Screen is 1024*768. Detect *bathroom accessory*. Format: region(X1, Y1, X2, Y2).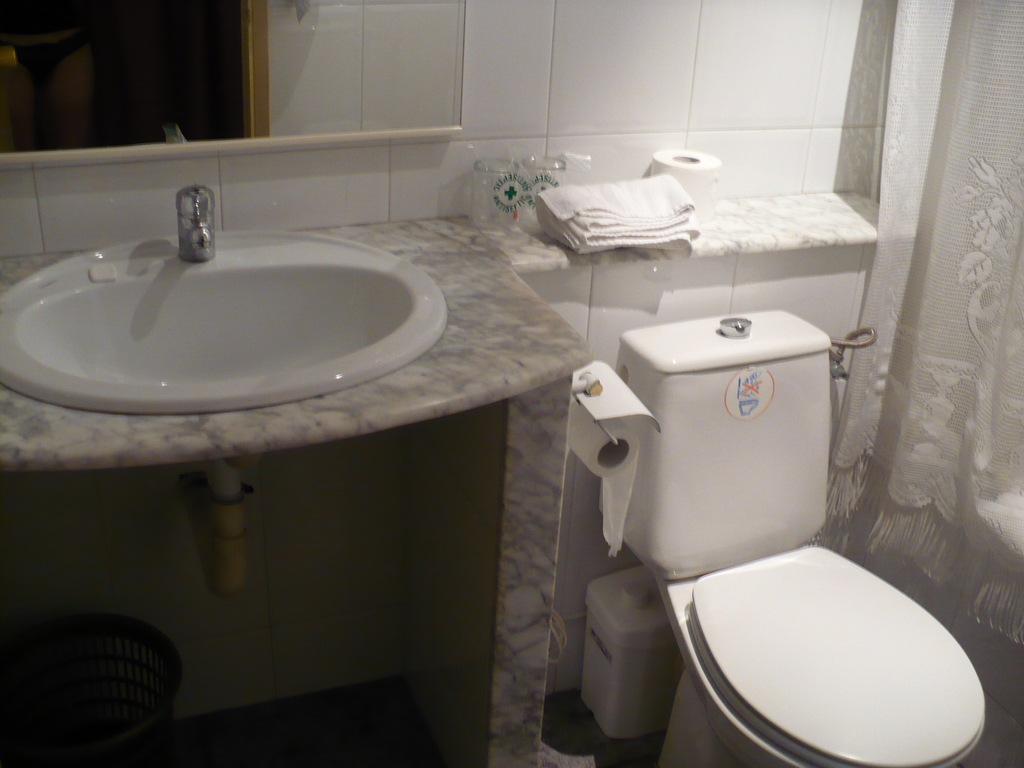
region(633, 534, 1014, 767).
